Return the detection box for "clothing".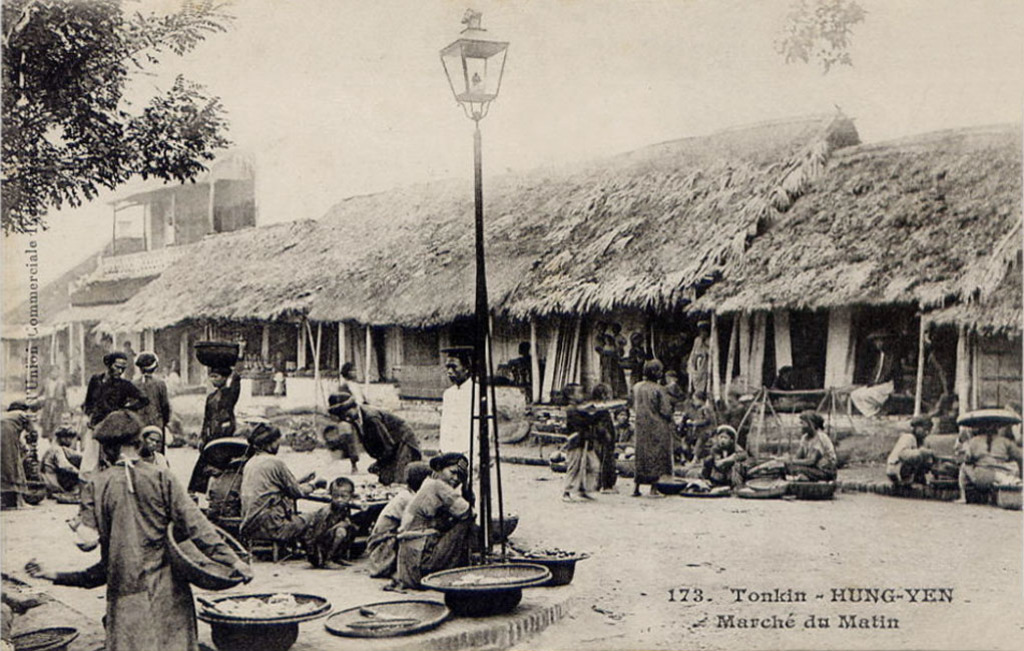
{"left": 39, "top": 440, "right": 74, "bottom": 501}.
